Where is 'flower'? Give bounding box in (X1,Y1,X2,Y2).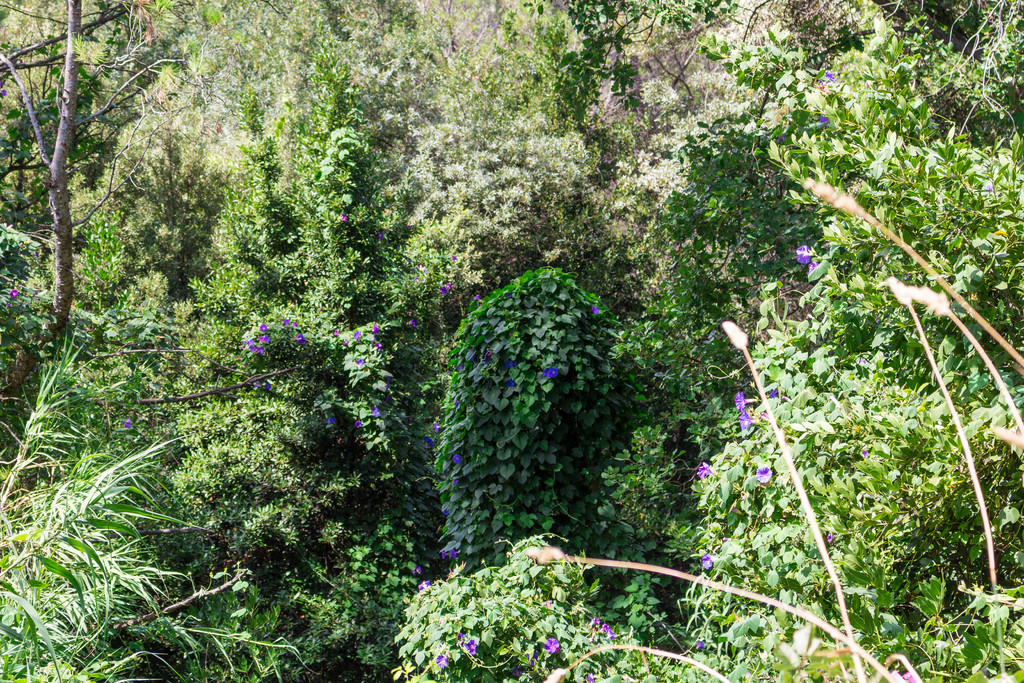
(588,616,600,628).
